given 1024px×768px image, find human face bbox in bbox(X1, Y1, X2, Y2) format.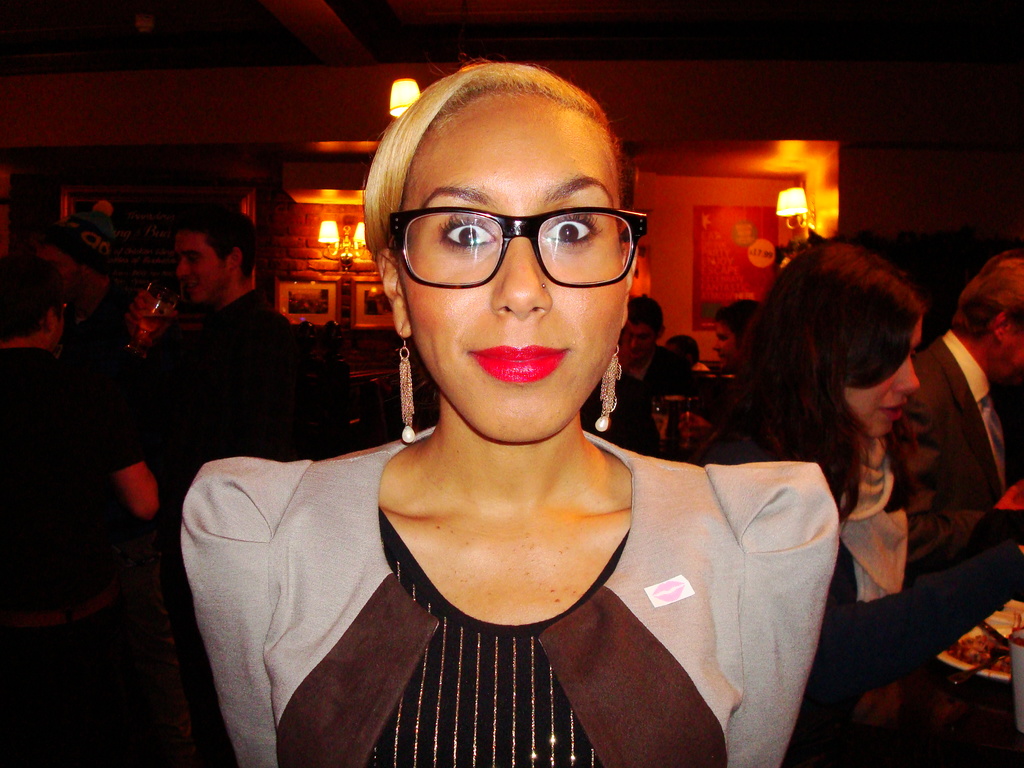
bbox(625, 321, 653, 359).
